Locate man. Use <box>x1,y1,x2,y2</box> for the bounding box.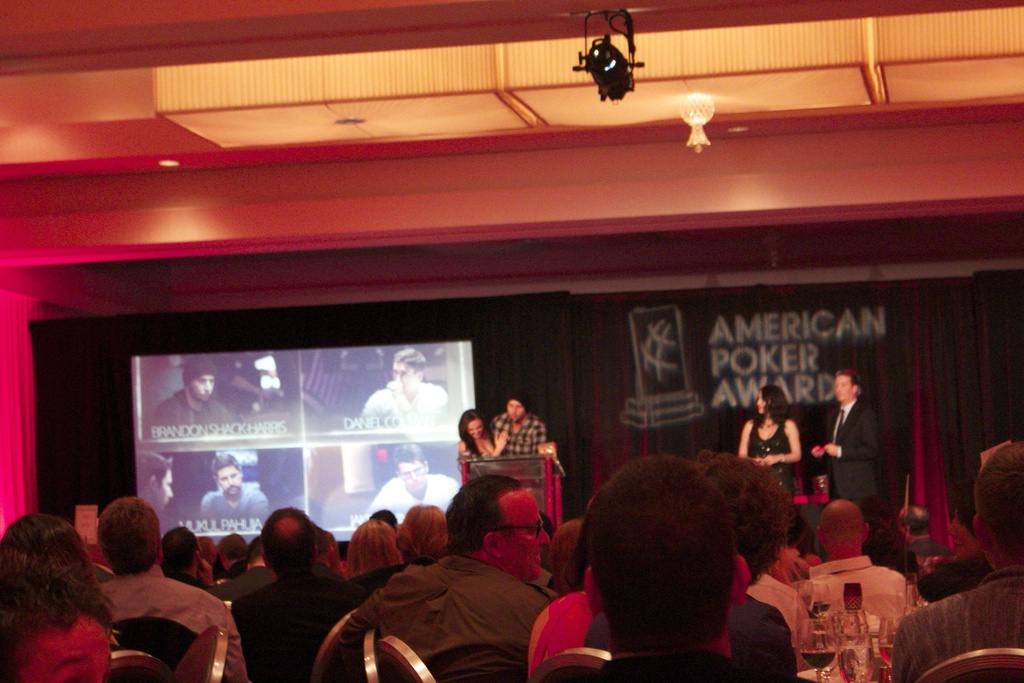
<box>344,347,449,428</box>.
